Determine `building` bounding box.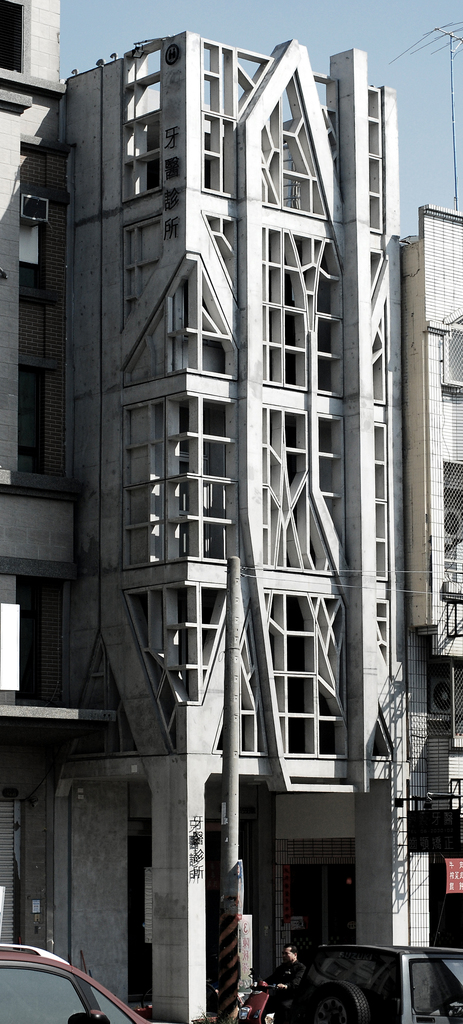
Determined: BBox(0, 0, 462, 1023).
